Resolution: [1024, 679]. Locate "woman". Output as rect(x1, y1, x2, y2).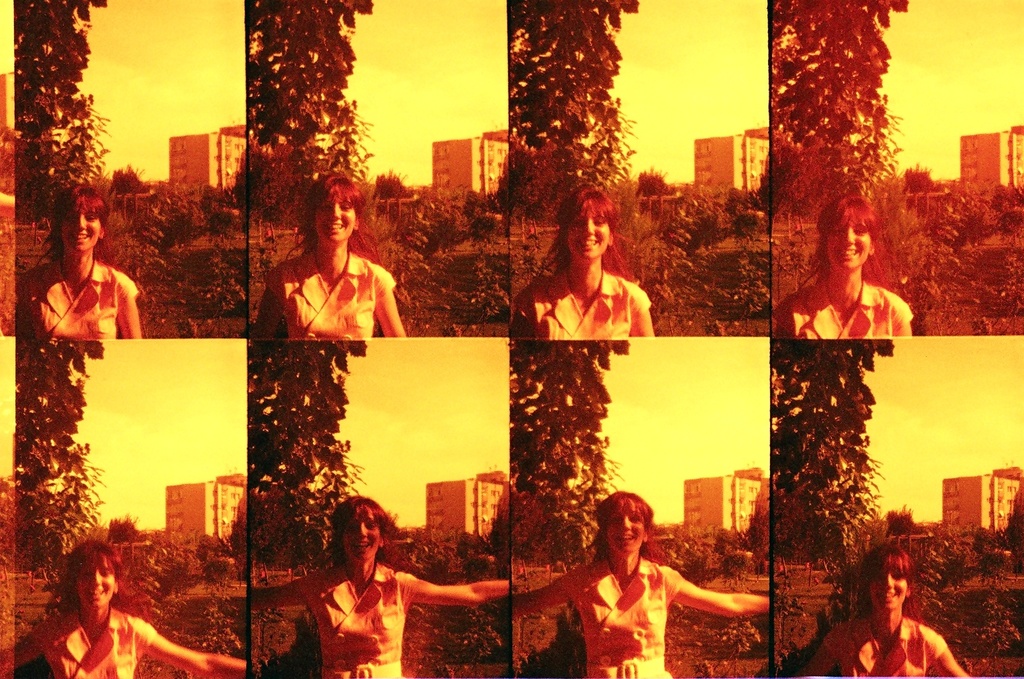
rect(797, 196, 928, 353).
